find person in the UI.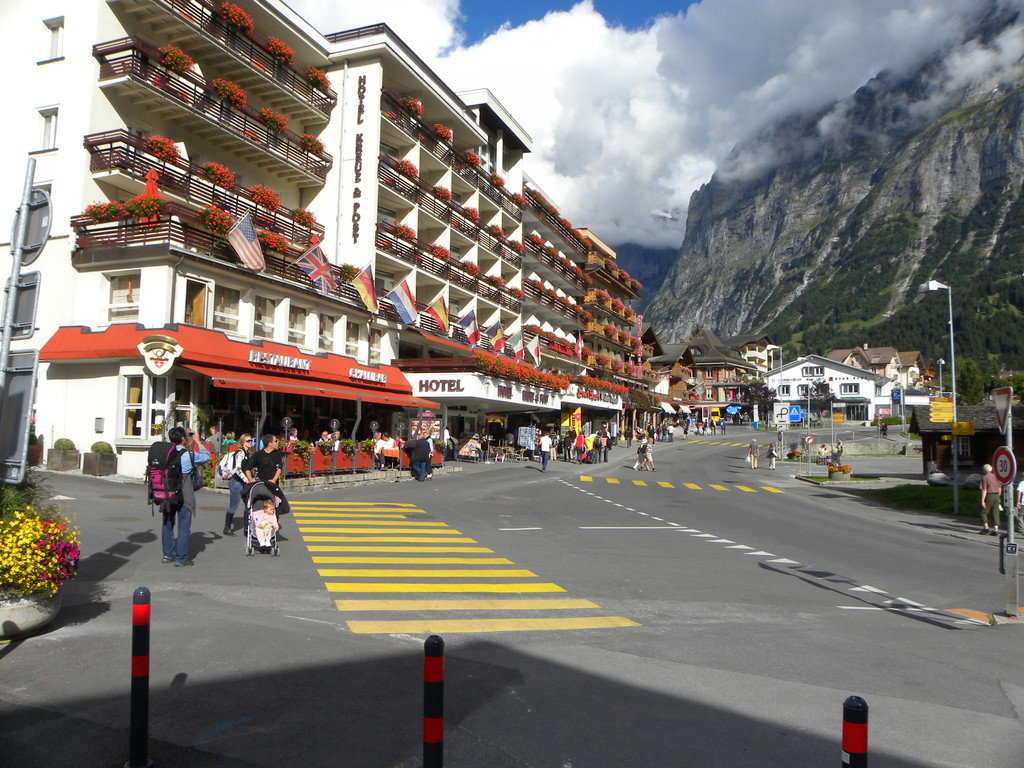
UI element at 380/429/396/452.
